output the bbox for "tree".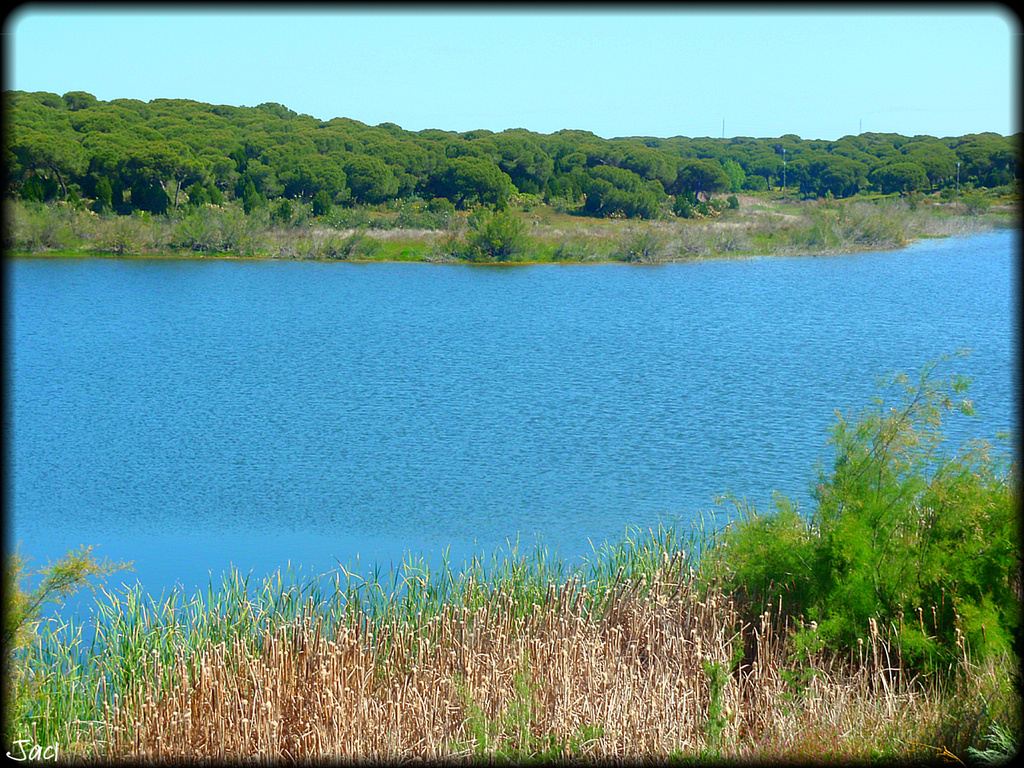
region(578, 150, 668, 217).
